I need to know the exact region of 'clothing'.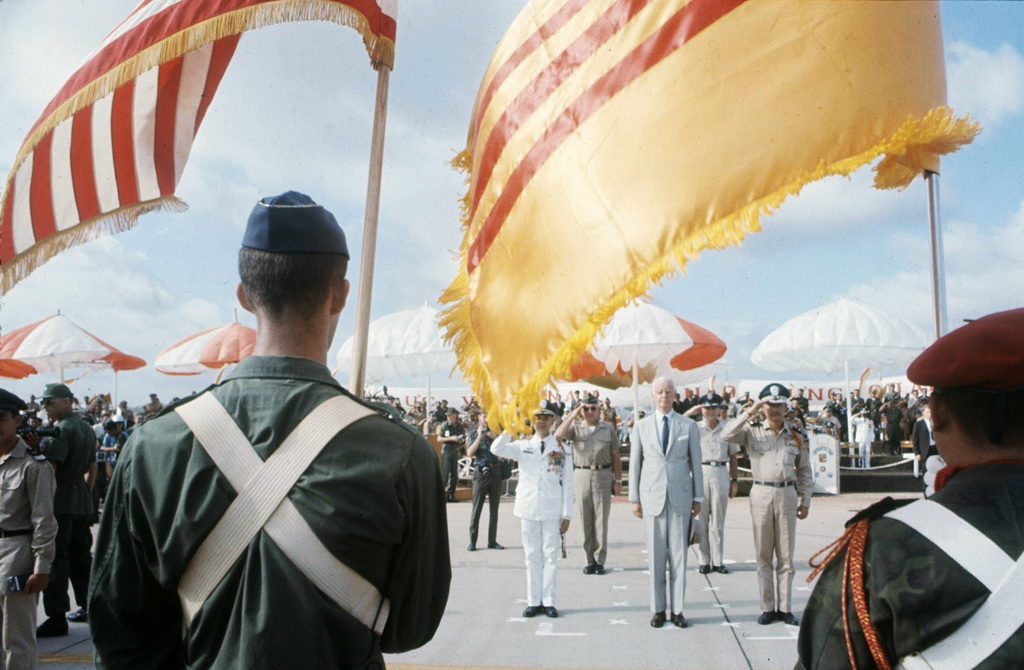
Region: bbox(801, 461, 1023, 663).
